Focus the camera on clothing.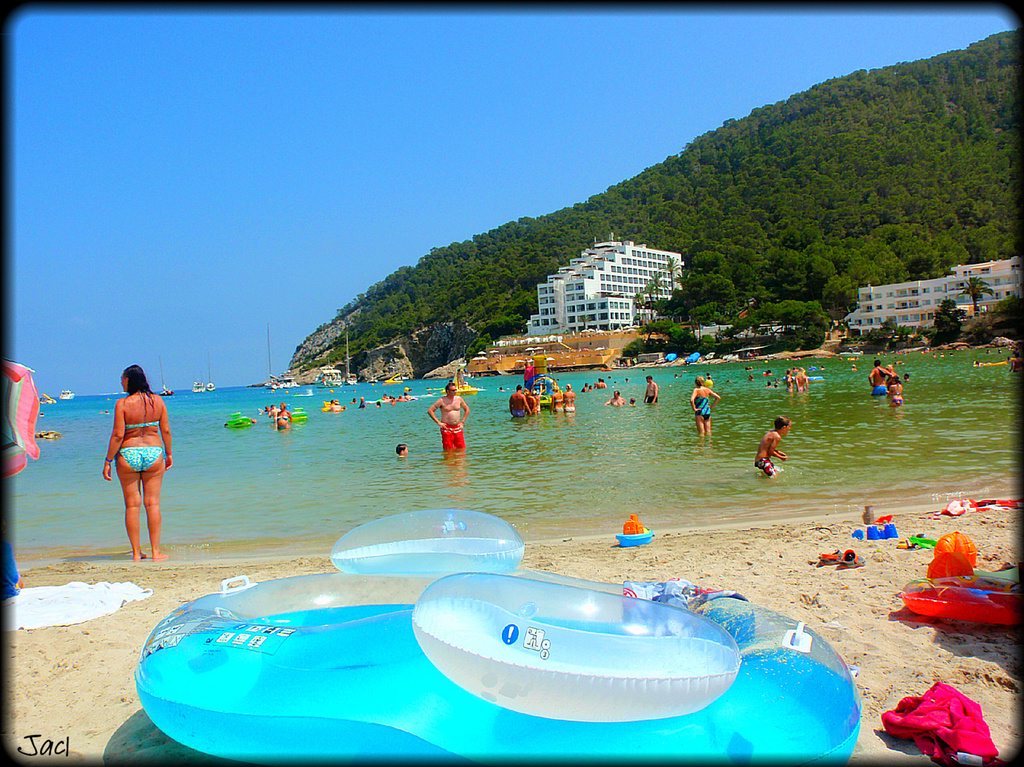
Focus region: [758, 457, 780, 476].
